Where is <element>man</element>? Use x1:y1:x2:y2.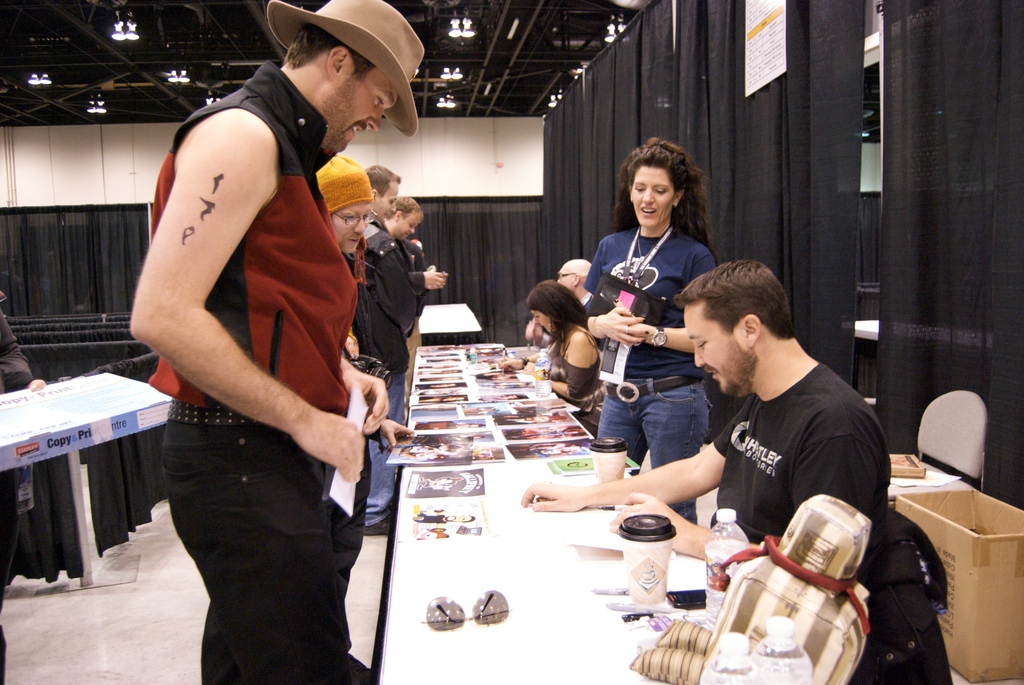
556:260:591:307.
